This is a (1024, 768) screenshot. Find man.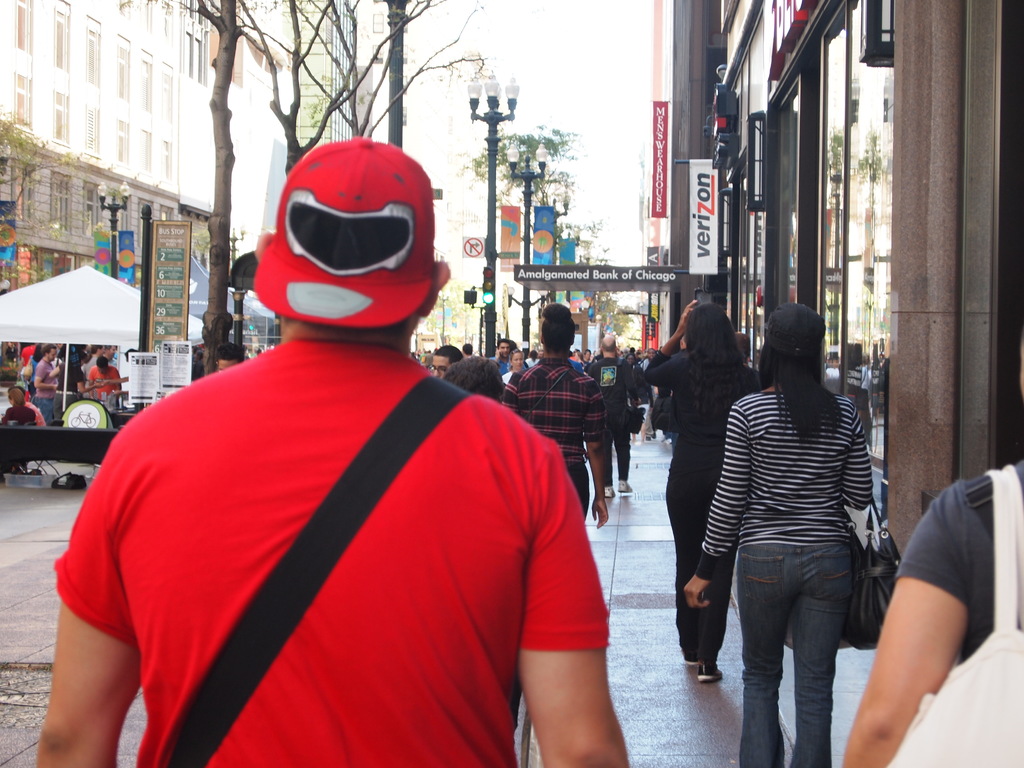
Bounding box: [left=486, top=337, right=529, bottom=373].
